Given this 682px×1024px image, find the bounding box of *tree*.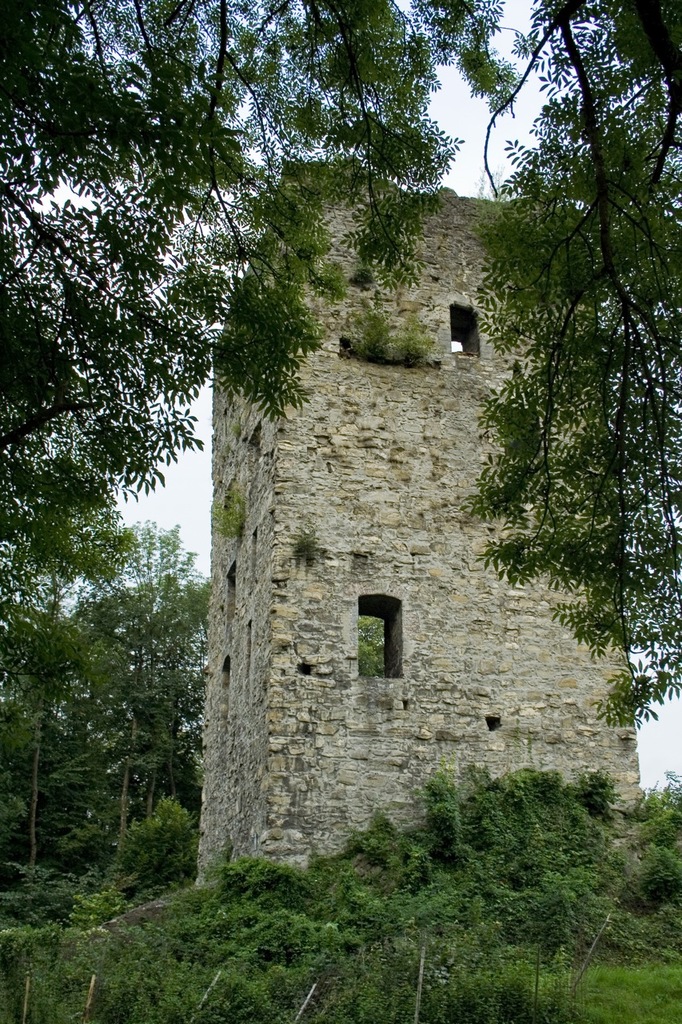
0, 614, 96, 820.
